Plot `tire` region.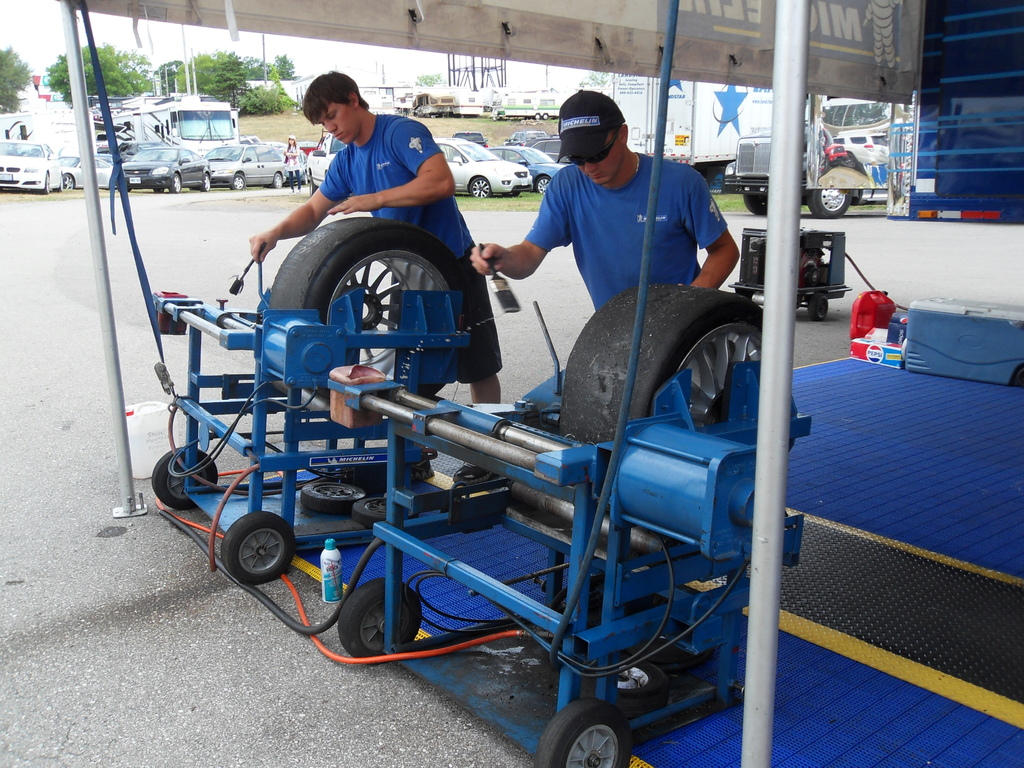
Plotted at x1=269, y1=216, x2=473, y2=394.
